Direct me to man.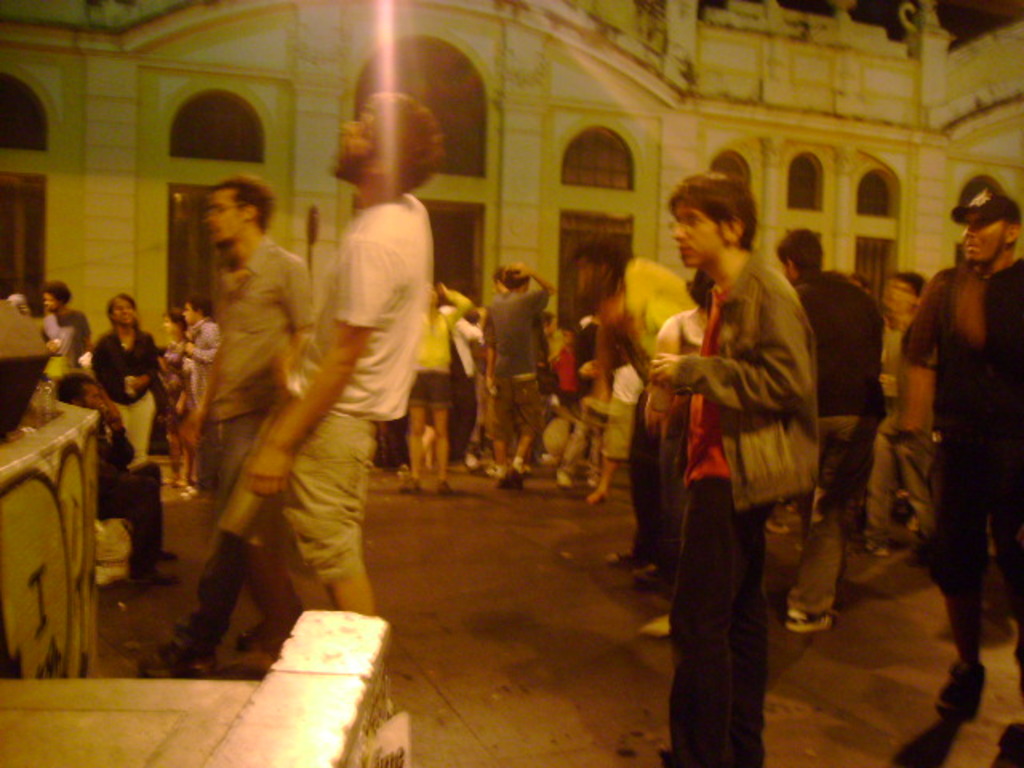
Direction: 902:184:1022:722.
